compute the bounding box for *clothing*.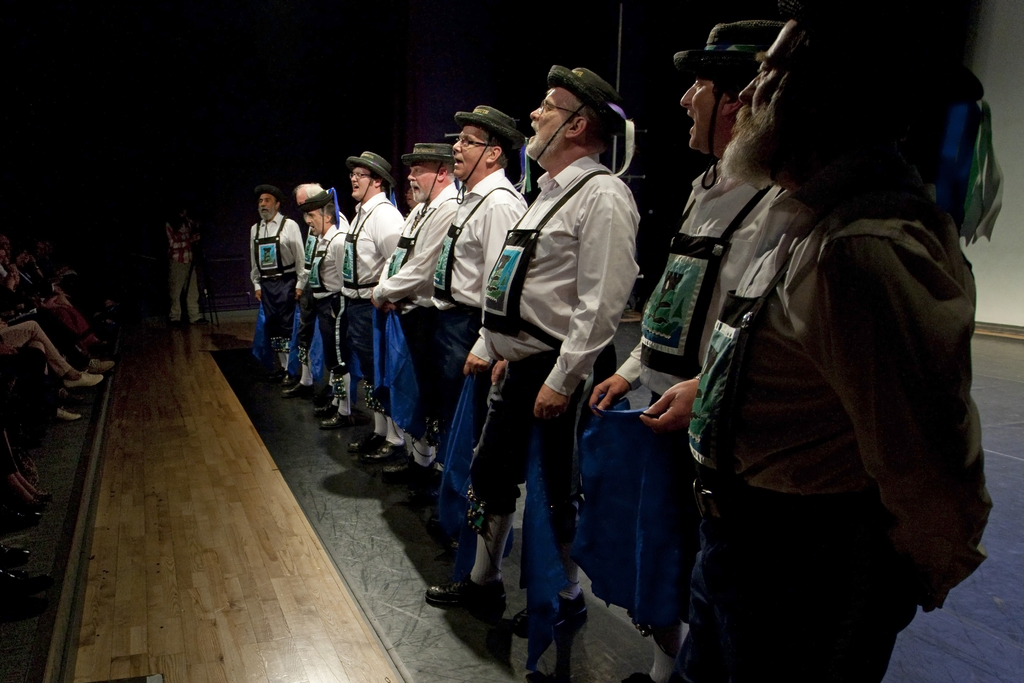
579,155,785,662.
